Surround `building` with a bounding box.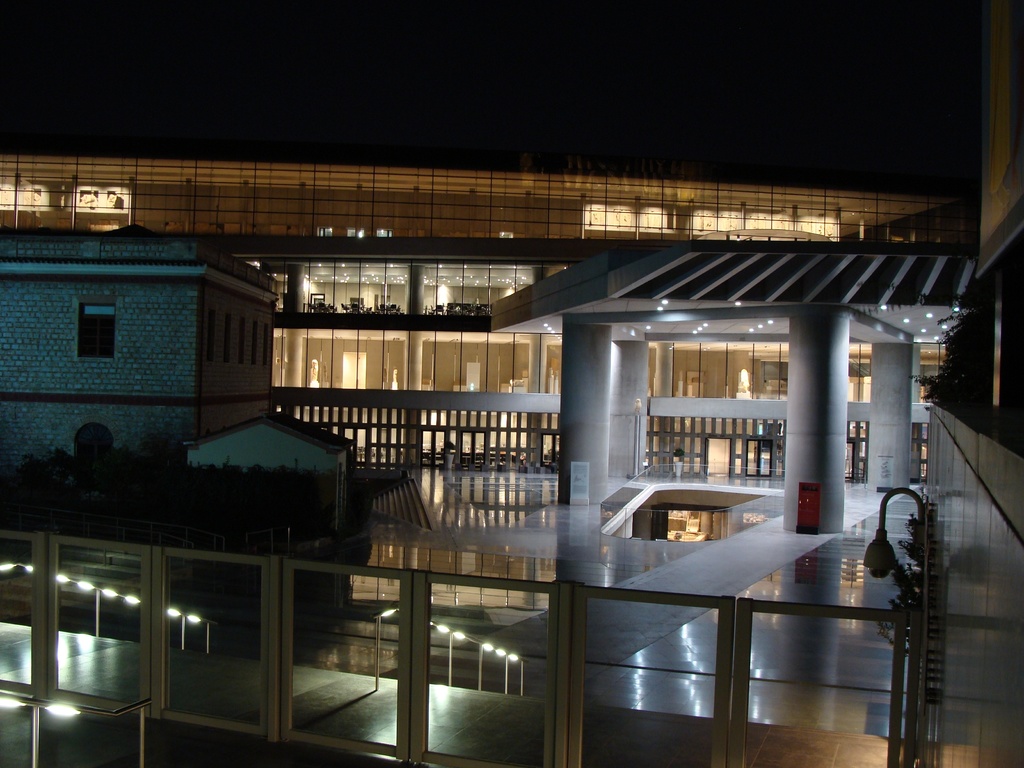
x1=174, y1=406, x2=358, y2=531.
